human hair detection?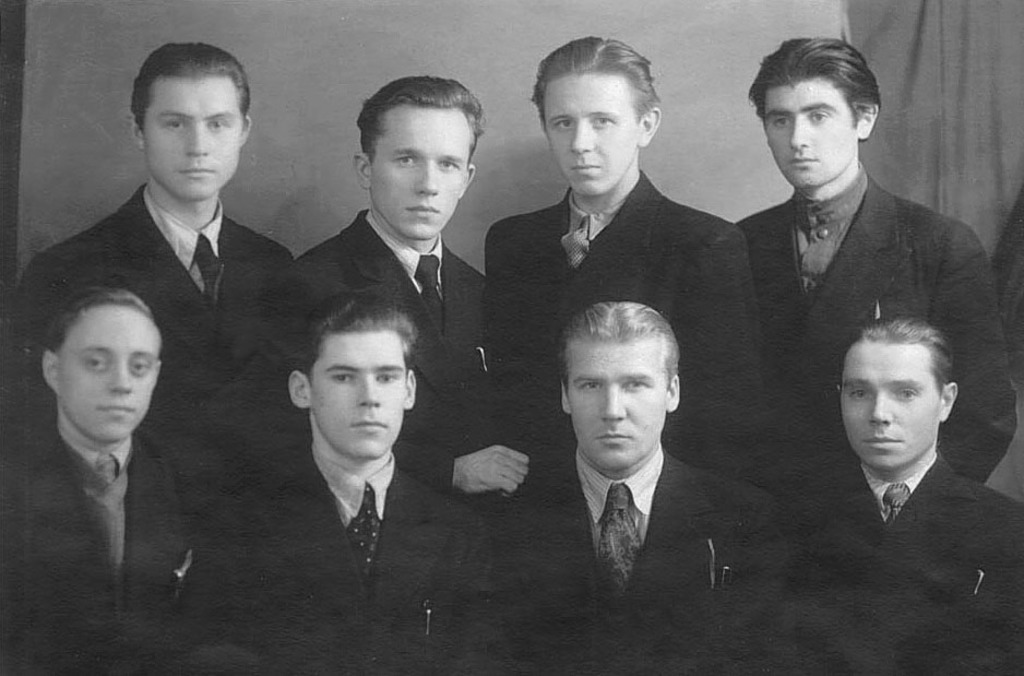
locate(352, 76, 483, 167)
